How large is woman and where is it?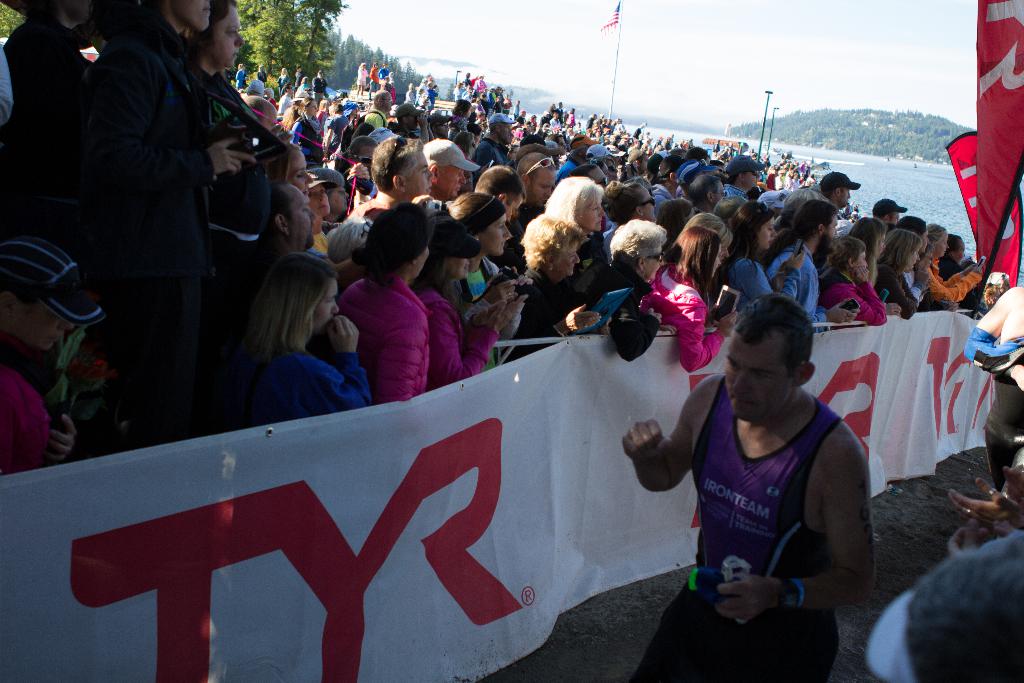
Bounding box: box=[284, 96, 326, 171].
